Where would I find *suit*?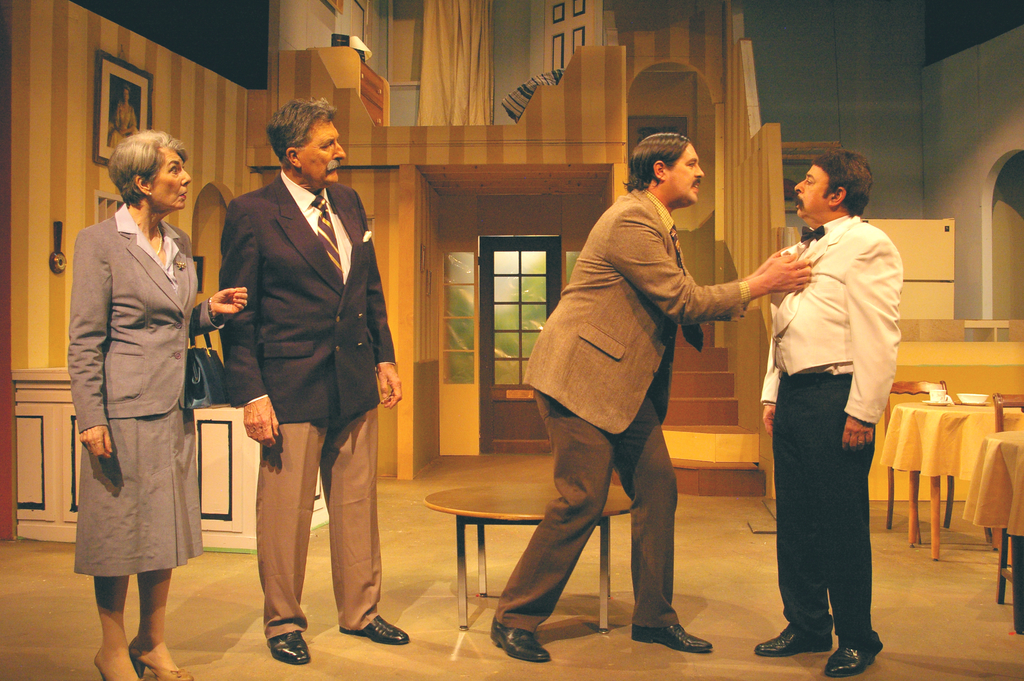
At pyautogui.locateOnScreen(68, 203, 230, 432).
